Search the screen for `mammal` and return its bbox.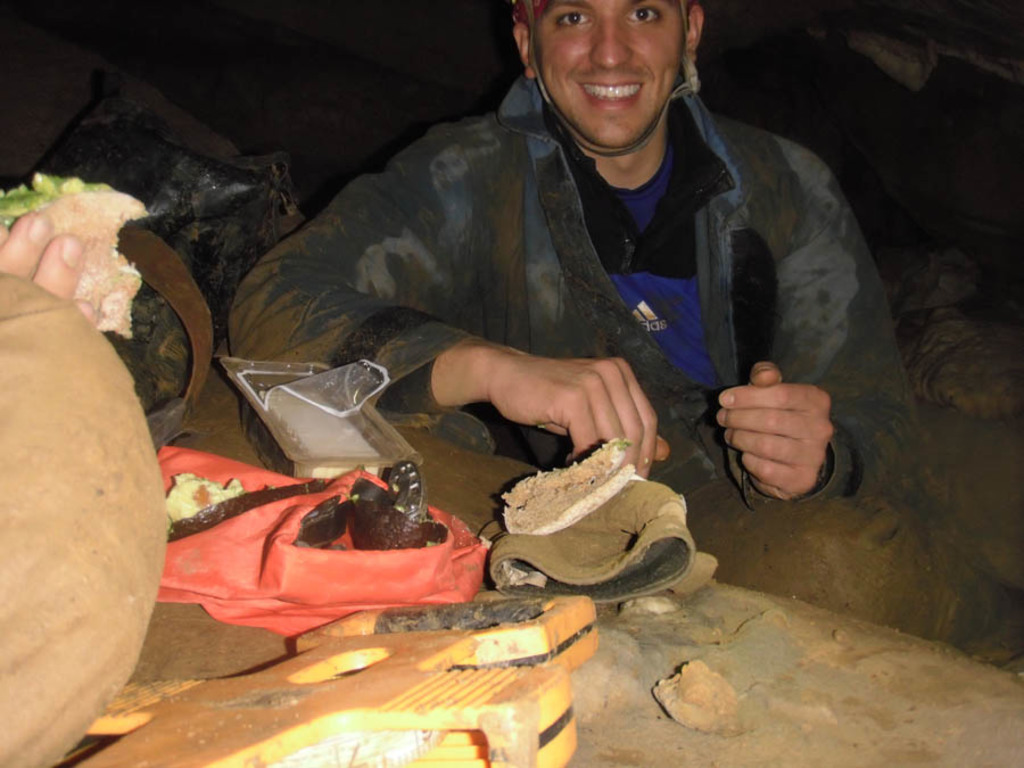
Found: 0 208 171 767.
